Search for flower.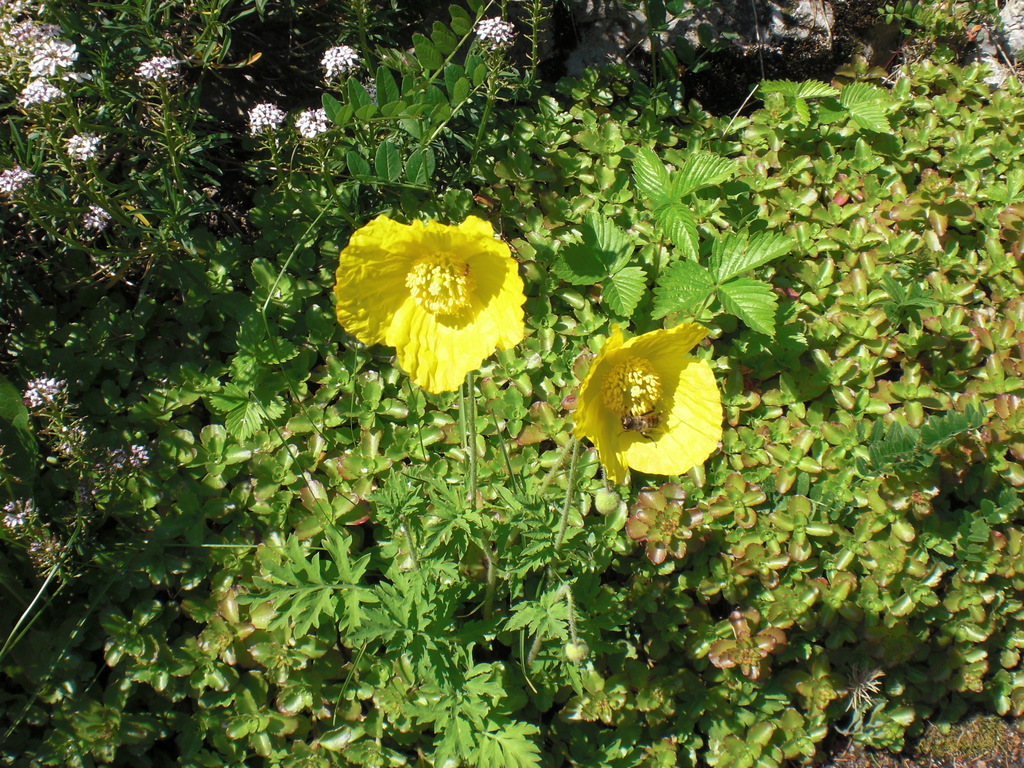
Found at {"left": 63, "top": 131, "right": 107, "bottom": 161}.
